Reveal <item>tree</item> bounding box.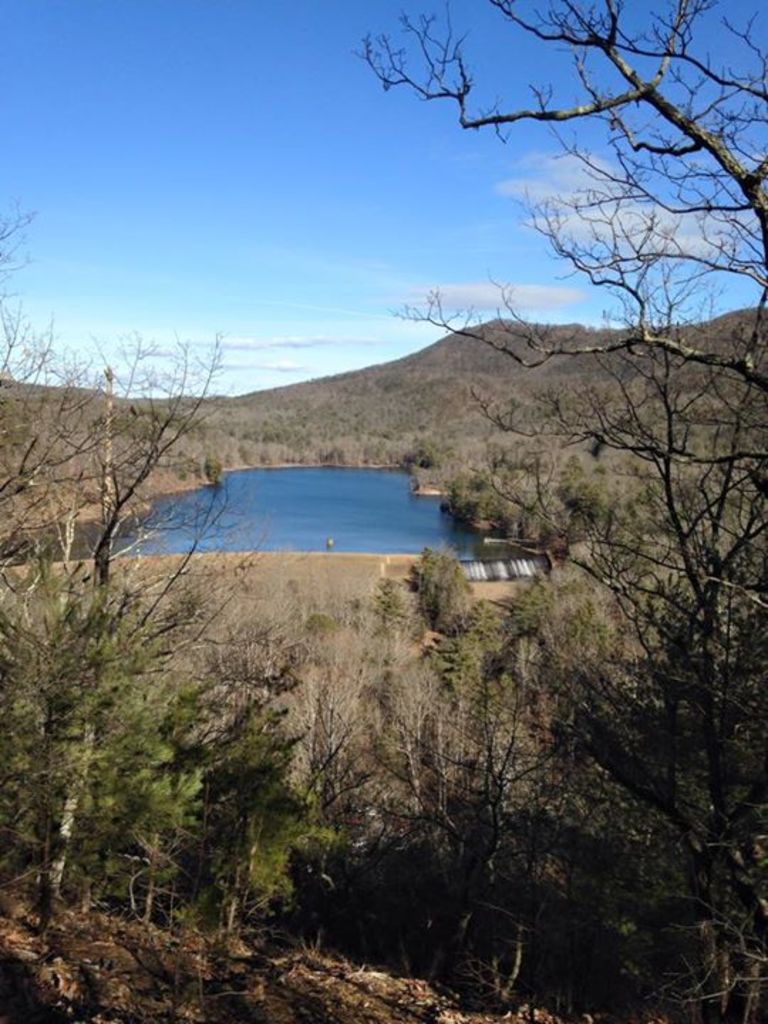
Revealed: rect(405, 548, 445, 640).
